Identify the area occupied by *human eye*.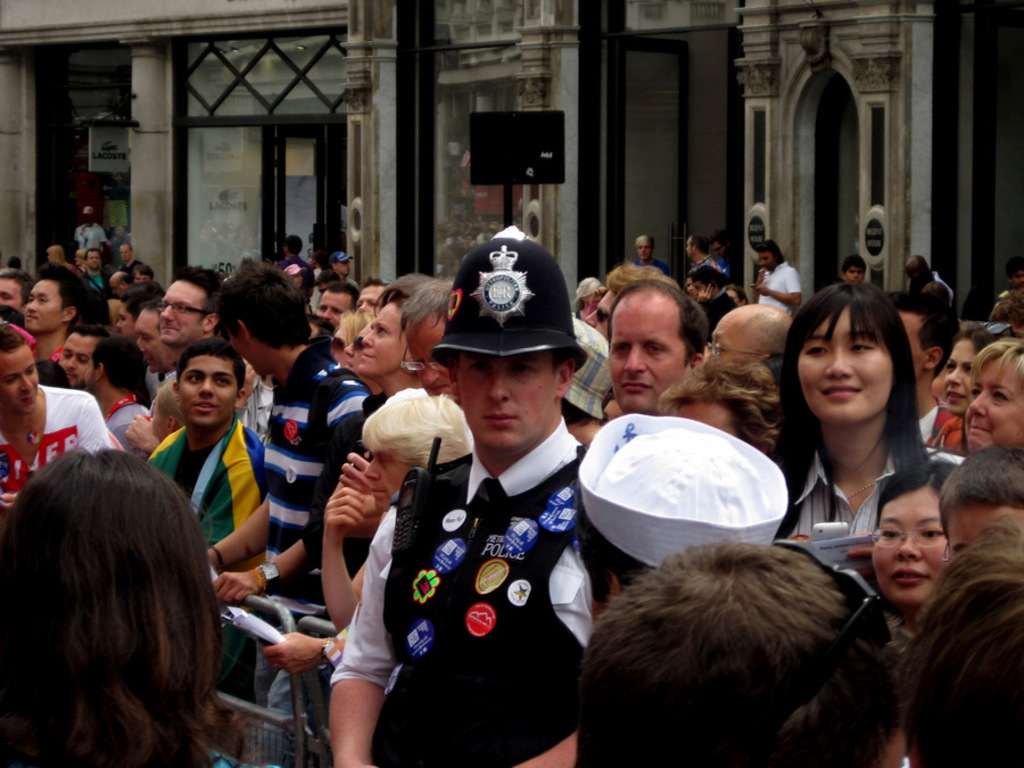
Area: [left=806, top=344, right=832, bottom=356].
